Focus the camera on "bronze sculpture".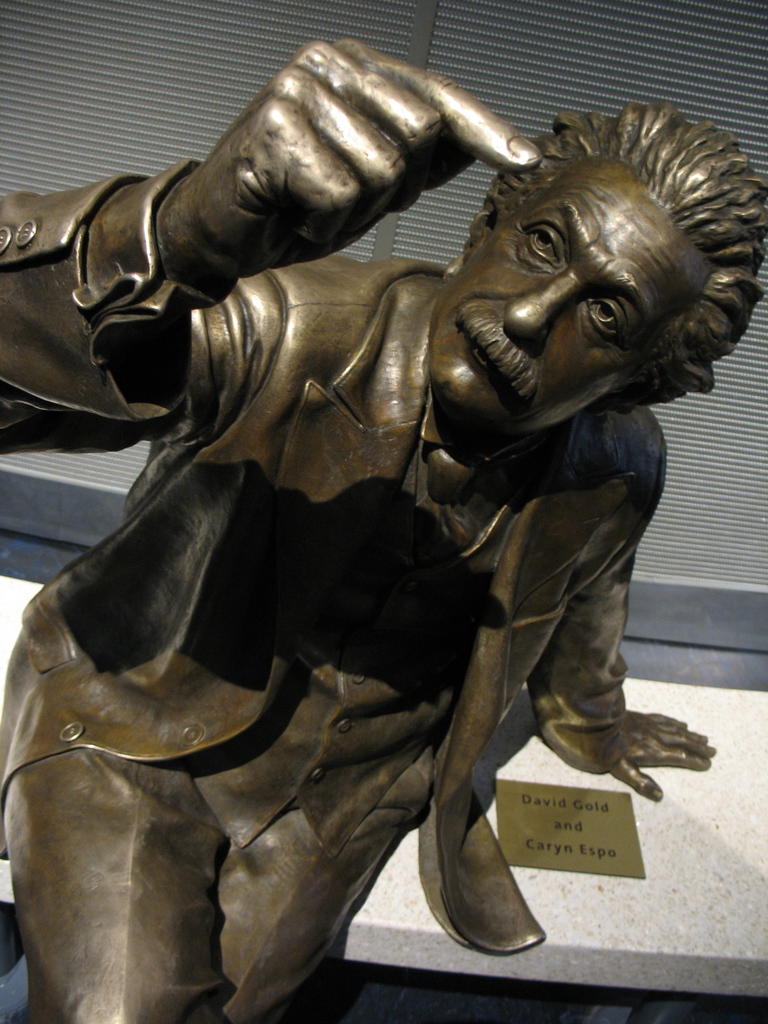
Focus region: (0,32,767,1023).
